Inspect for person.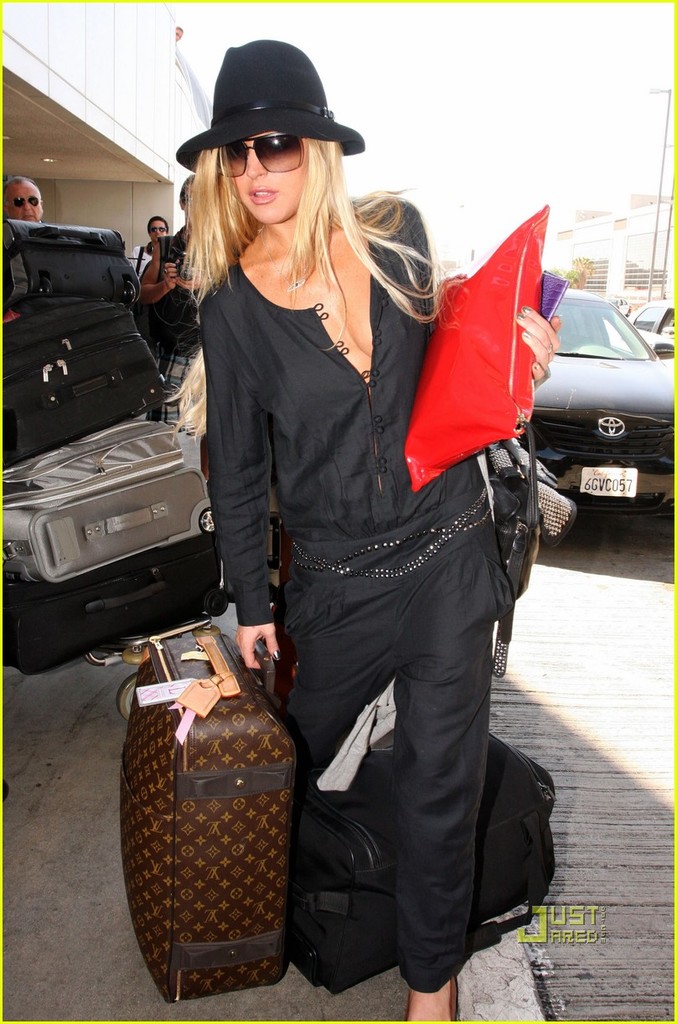
Inspection: crop(190, 50, 566, 1023).
